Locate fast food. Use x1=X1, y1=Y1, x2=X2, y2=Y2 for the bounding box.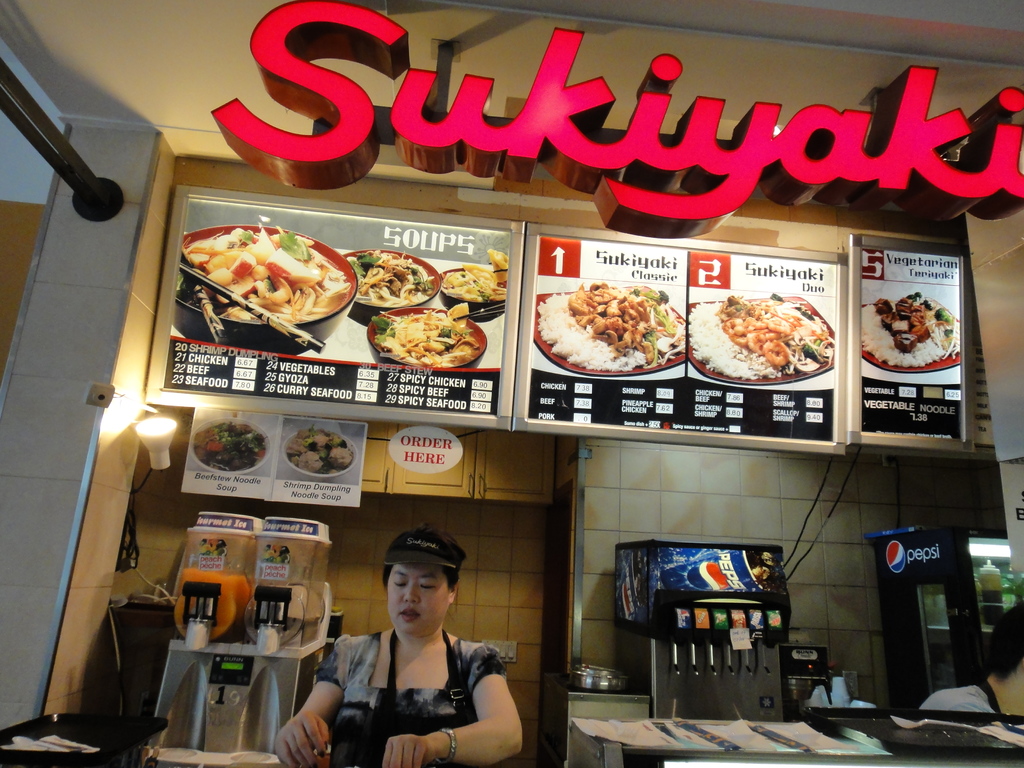
x1=382, y1=315, x2=472, y2=373.
